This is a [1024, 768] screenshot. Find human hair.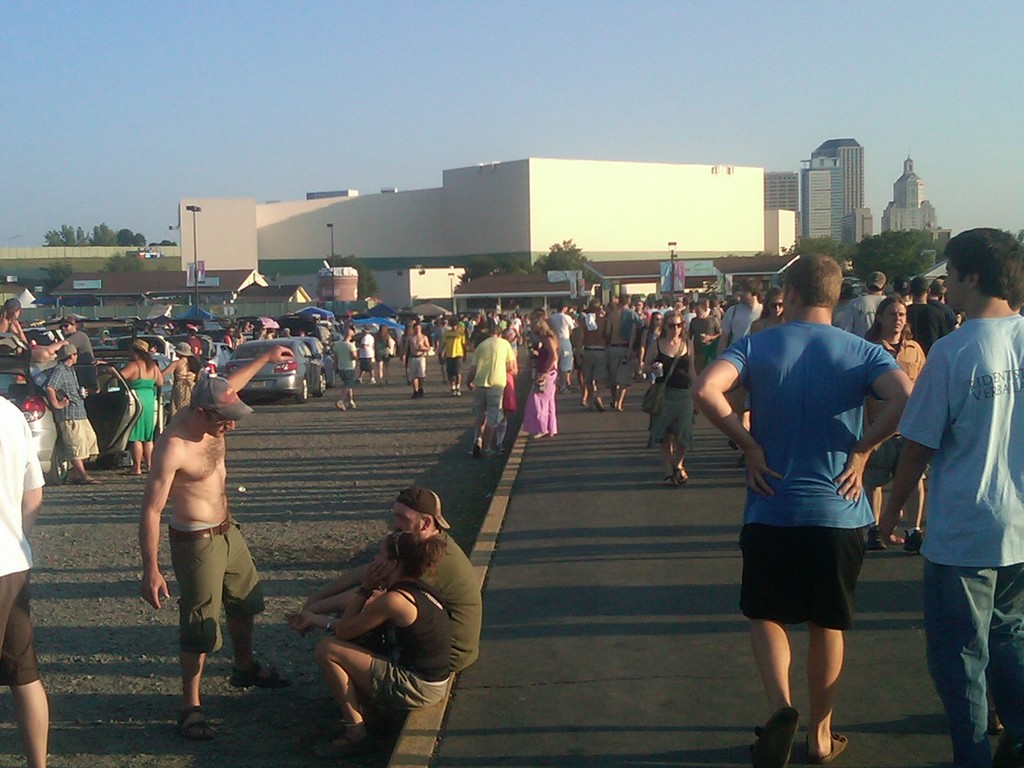
Bounding box: <bbox>188, 355, 202, 374</bbox>.
